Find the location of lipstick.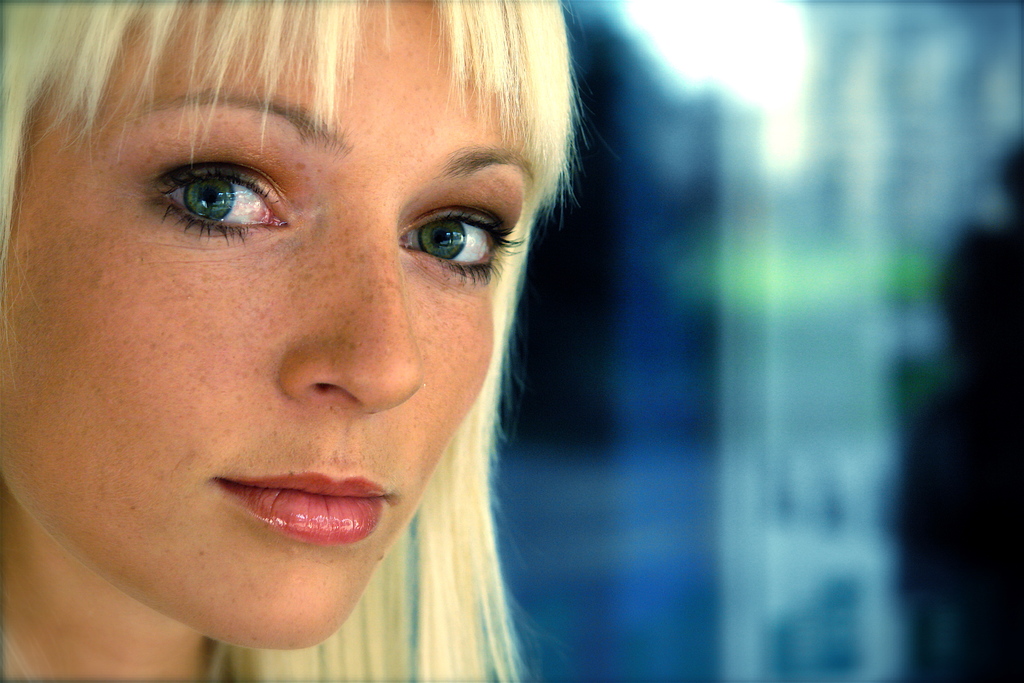
Location: x1=205, y1=467, x2=386, y2=536.
